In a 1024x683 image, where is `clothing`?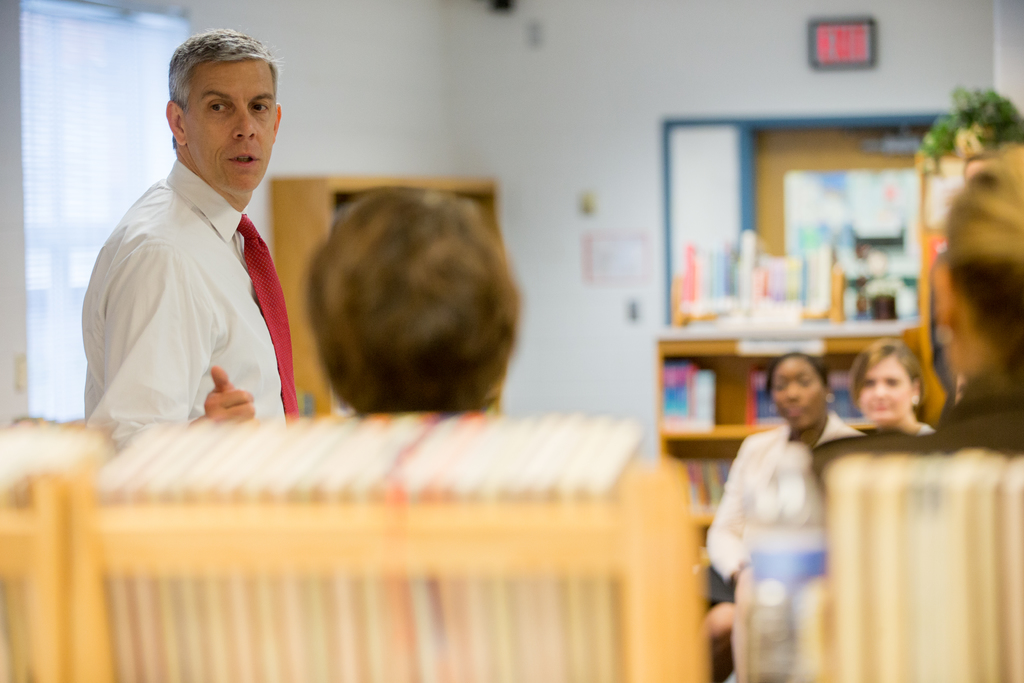
<region>916, 420, 940, 435</region>.
